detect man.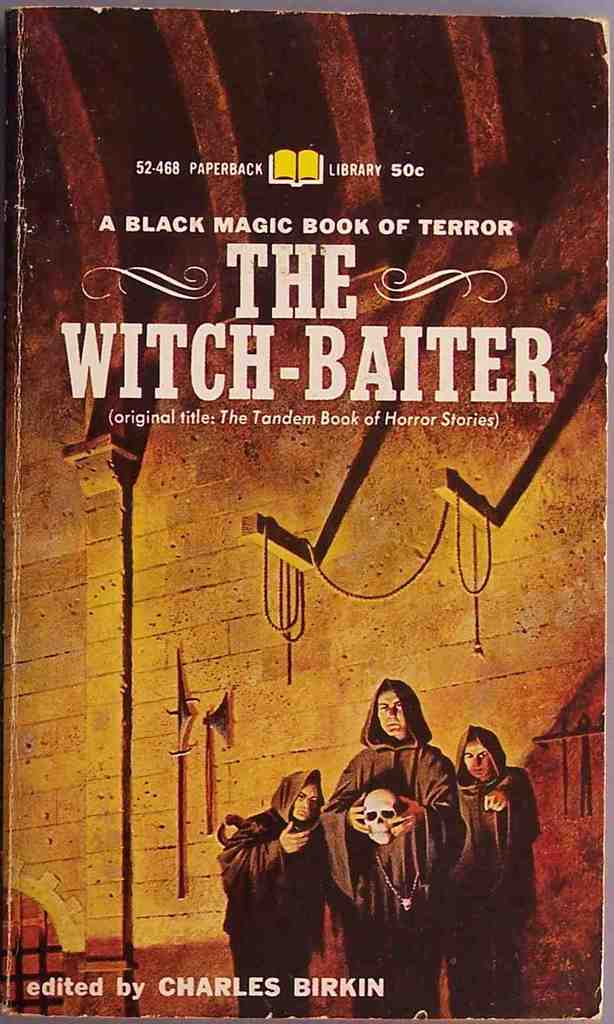
Detected at [322,672,471,1019].
